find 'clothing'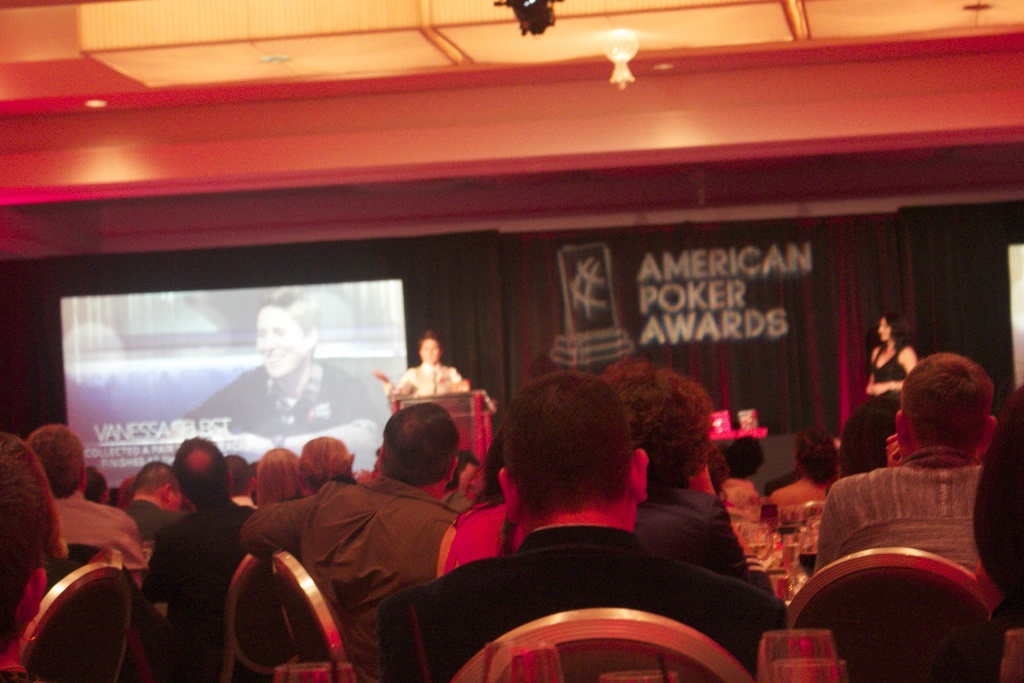
[x1=771, y1=466, x2=831, y2=507]
